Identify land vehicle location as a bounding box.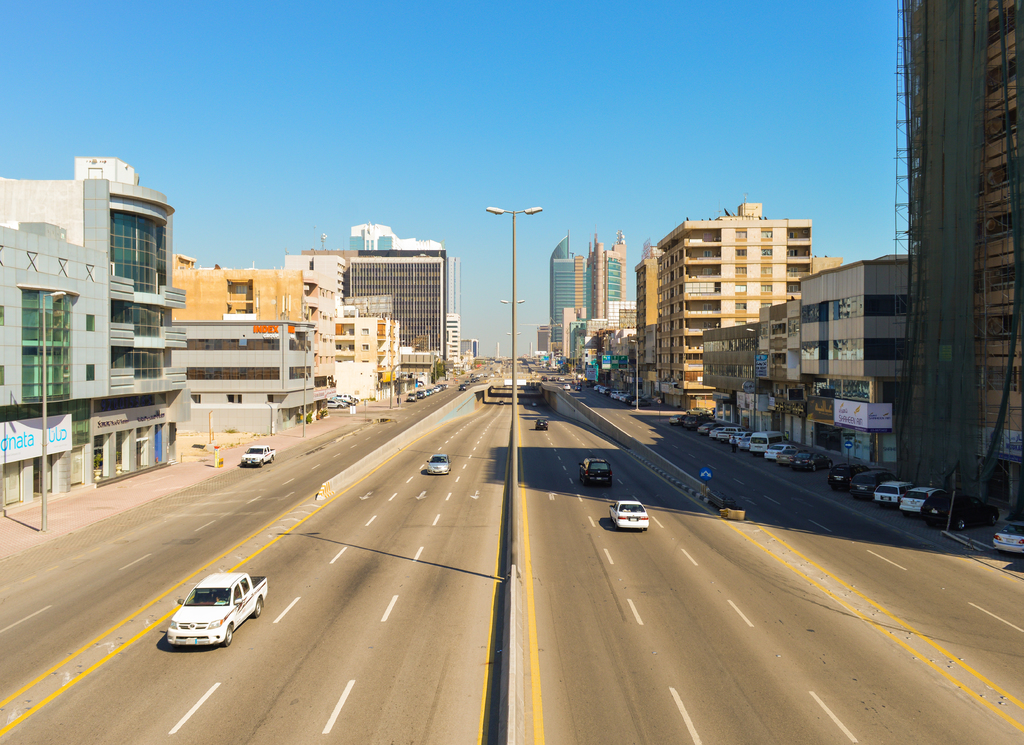
[666,411,687,427].
